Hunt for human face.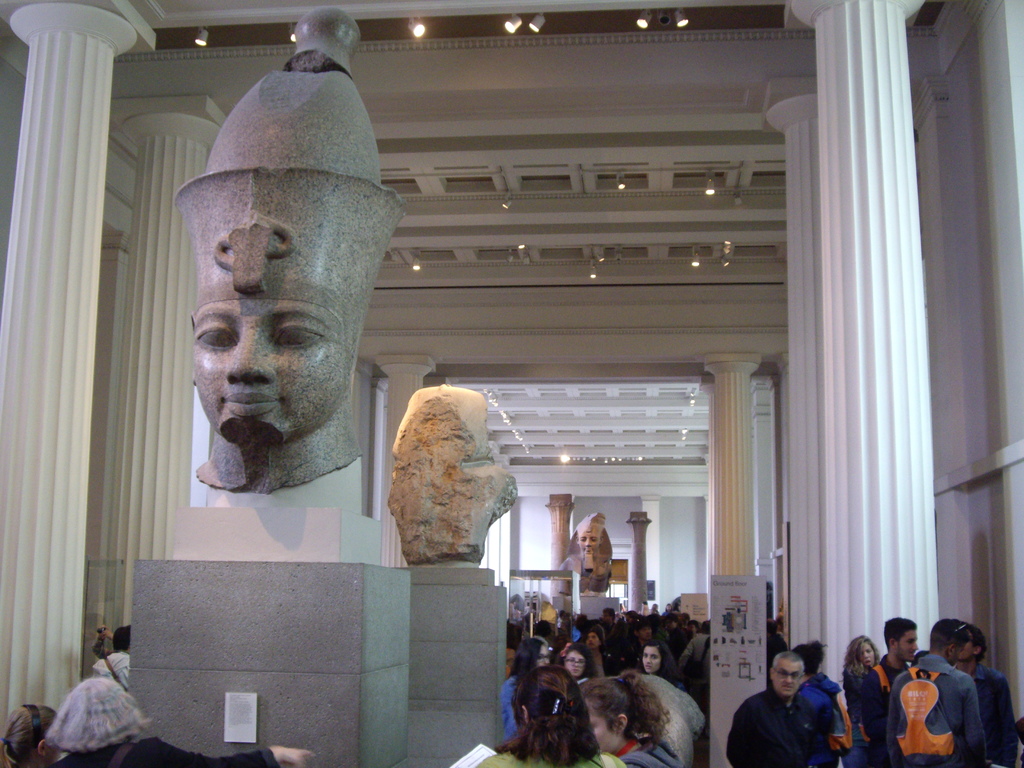
Hunted down at Rect(642, 646, 660, 675).
